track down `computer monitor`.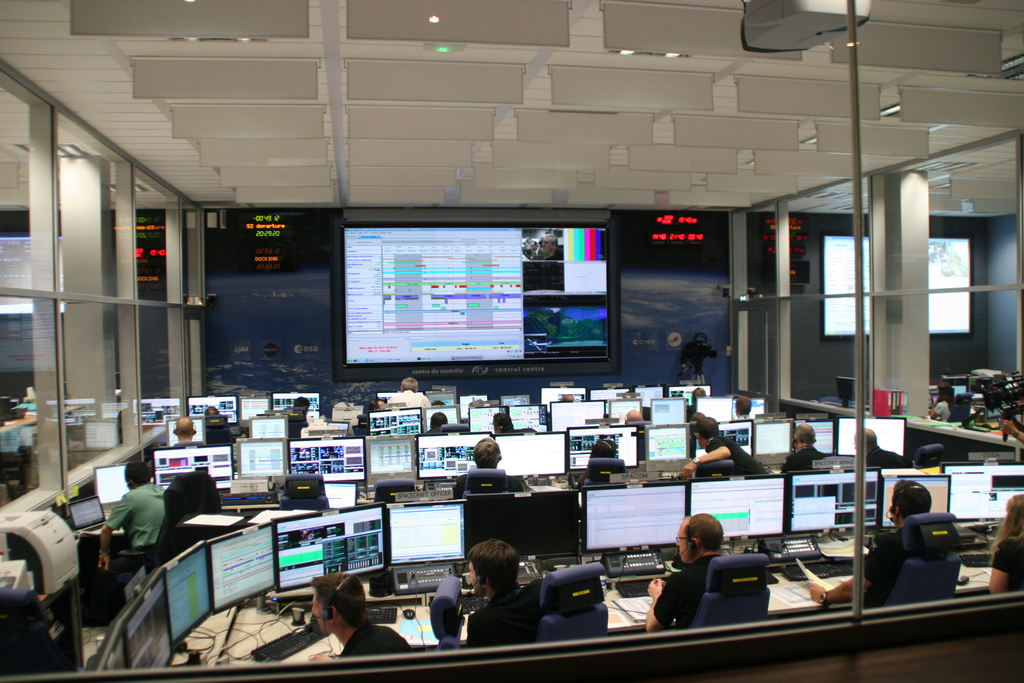
Tracked to pyautogui.locateOnScreen(834, 416, 908, 457).
